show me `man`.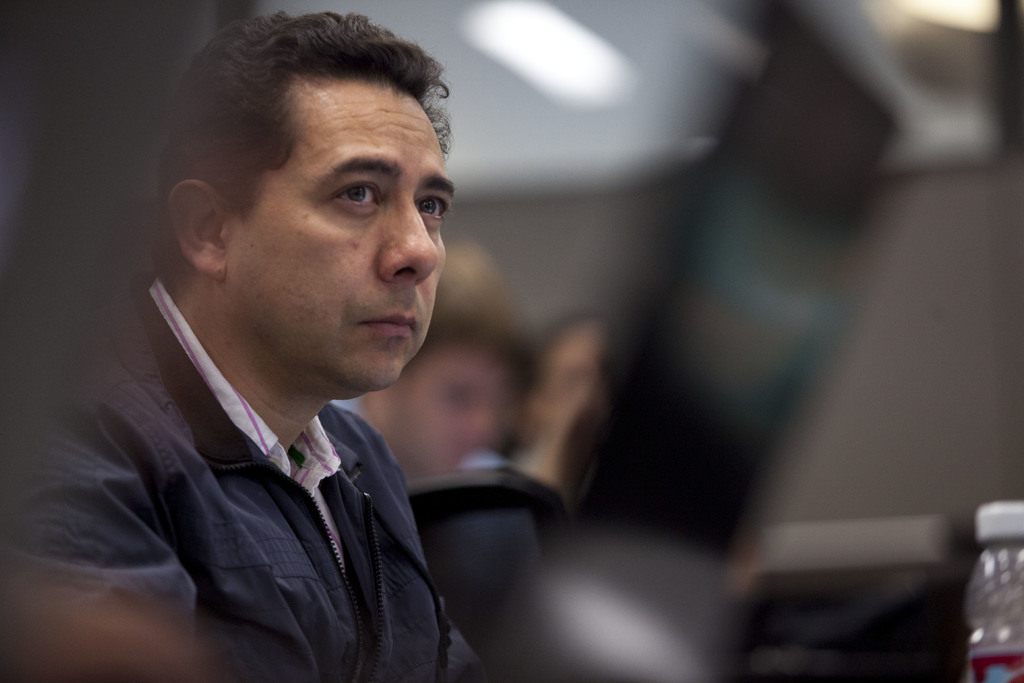
`man` is here: crop(81, 12, 559, 680).
